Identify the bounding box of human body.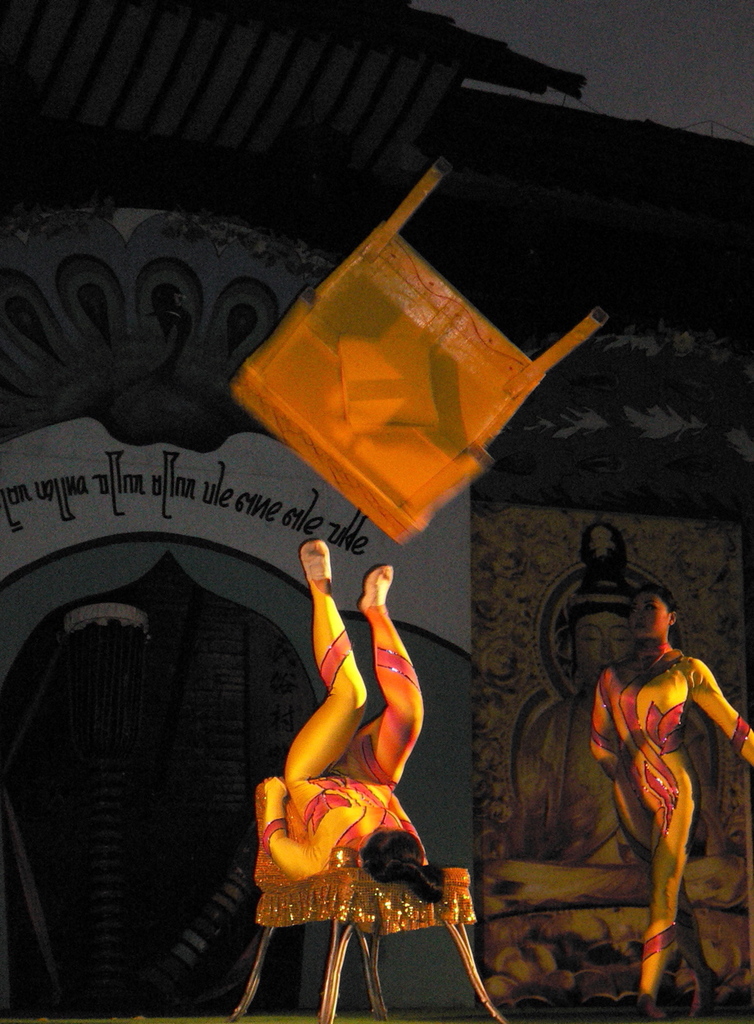
BBox(589, 587, 753, 1002).
